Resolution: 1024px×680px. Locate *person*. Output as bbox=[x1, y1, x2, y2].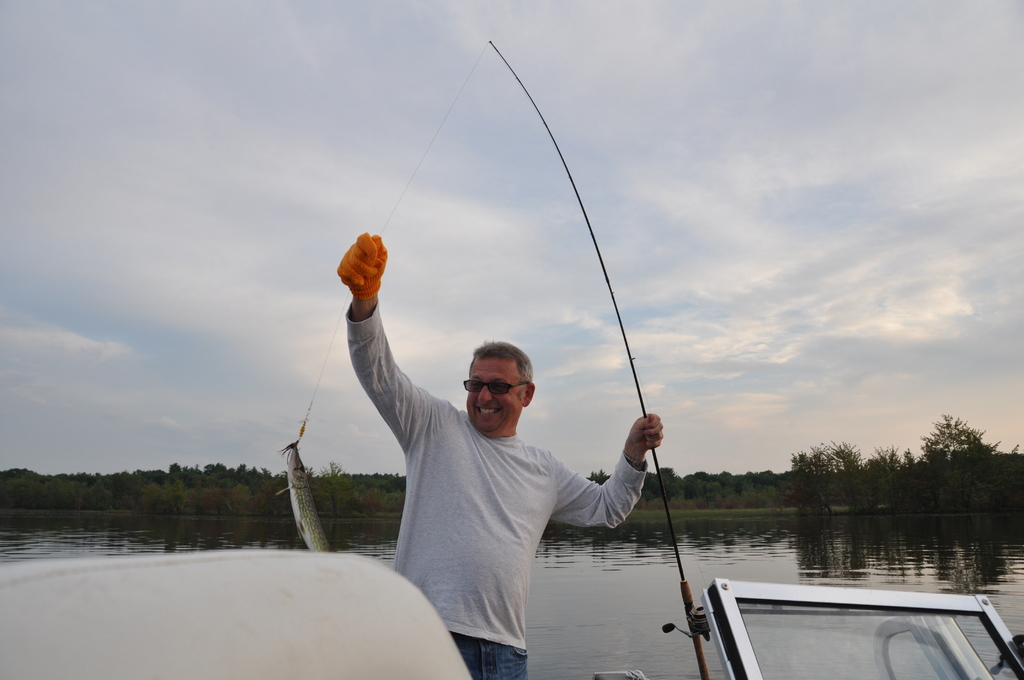
bbox=[370, 273, 648, 676].
